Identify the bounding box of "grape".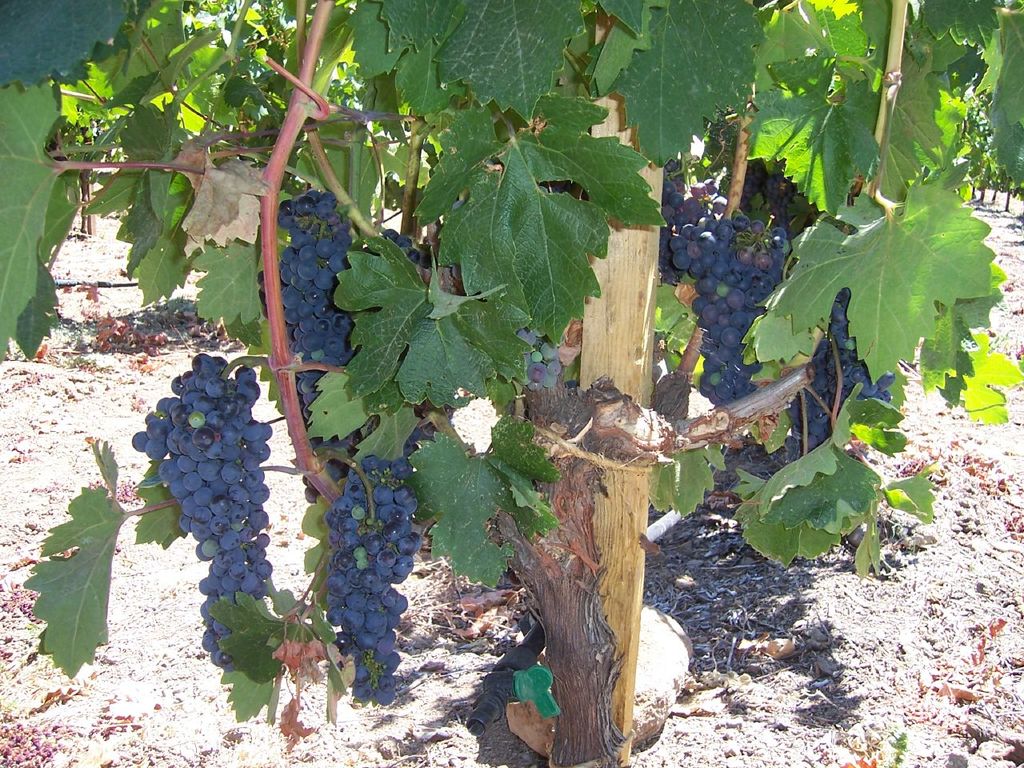
box(410, 250, 420, 268).
